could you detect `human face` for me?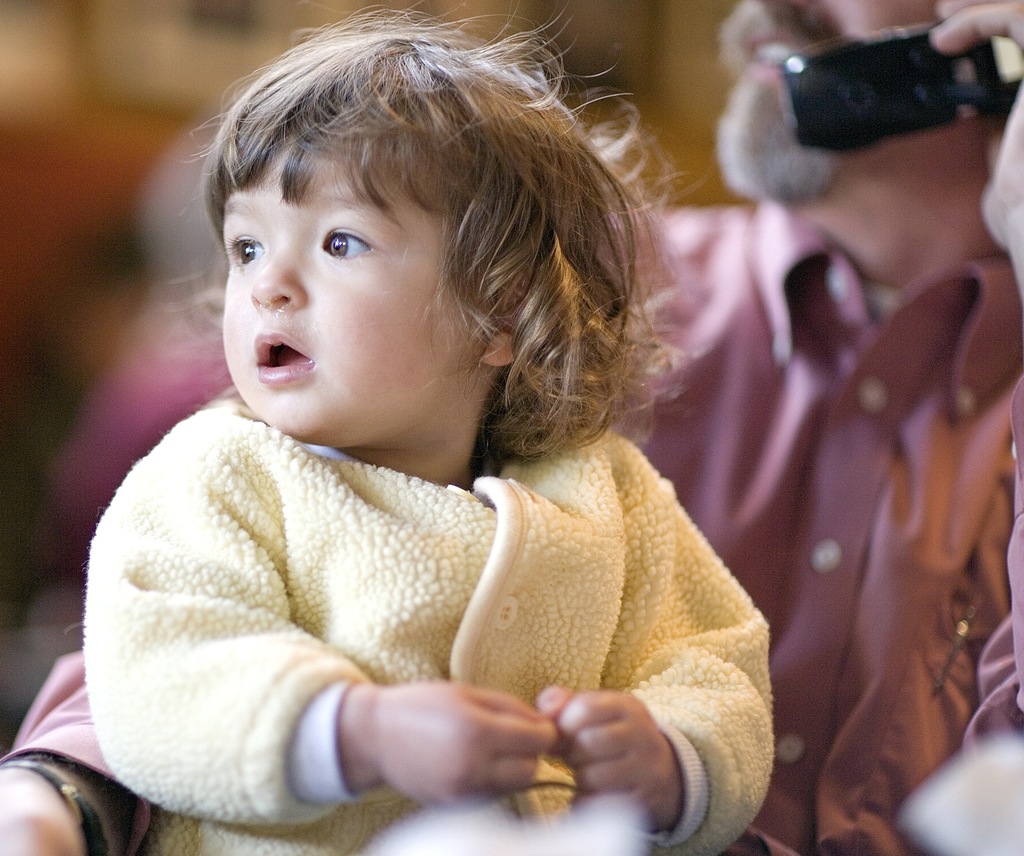
Detection result: [722,0,941,180].
